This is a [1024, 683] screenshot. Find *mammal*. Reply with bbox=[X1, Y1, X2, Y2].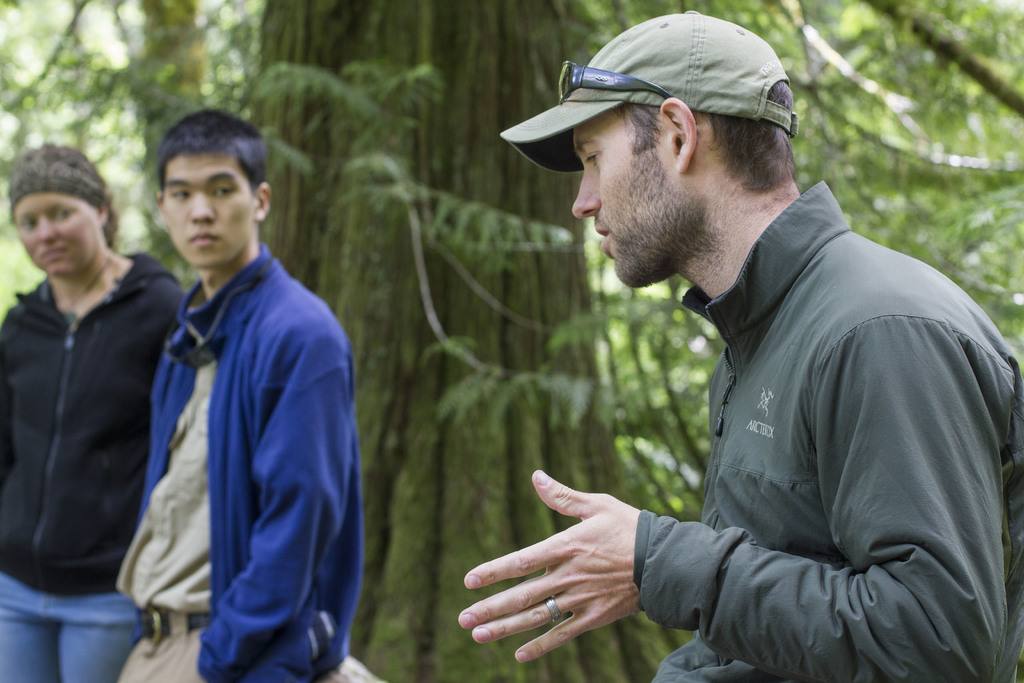
bbox=[128, 123, 364, 682].
